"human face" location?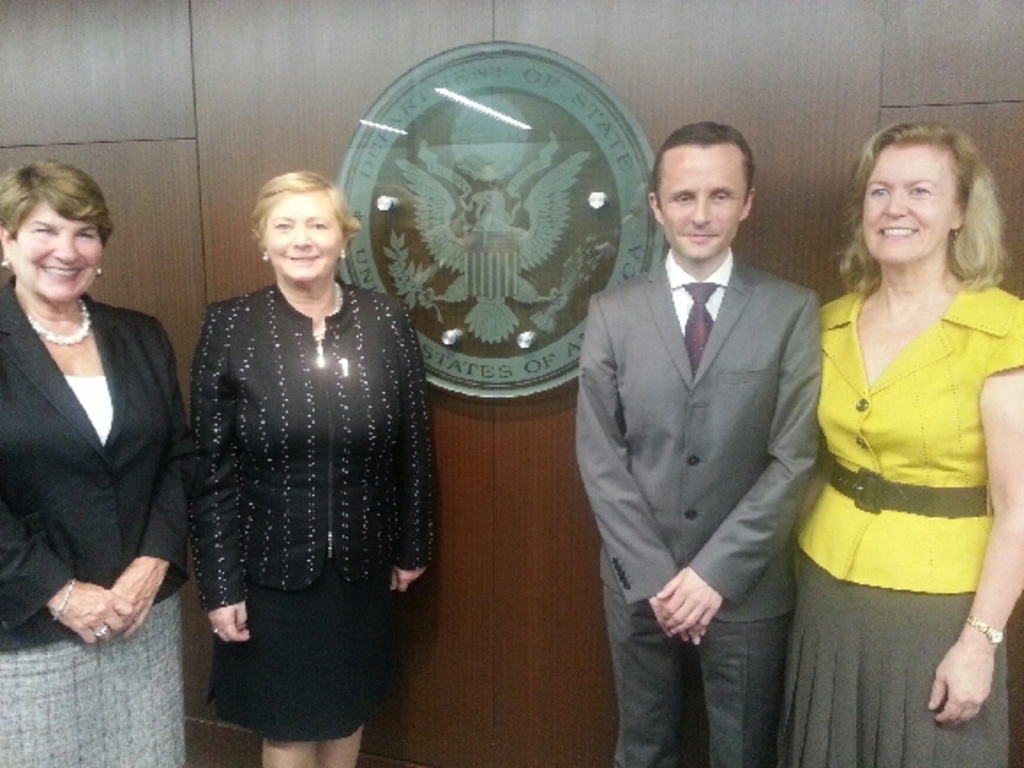
select_region(263, 191, 346, 277)
